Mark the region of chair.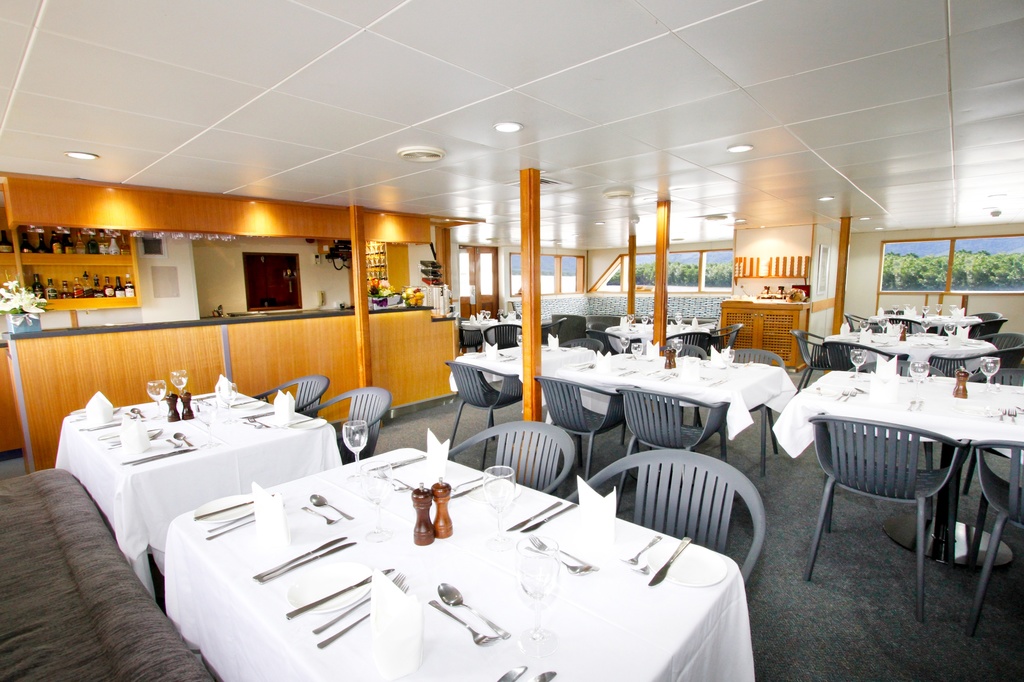
Region: 304,386,391,459.
